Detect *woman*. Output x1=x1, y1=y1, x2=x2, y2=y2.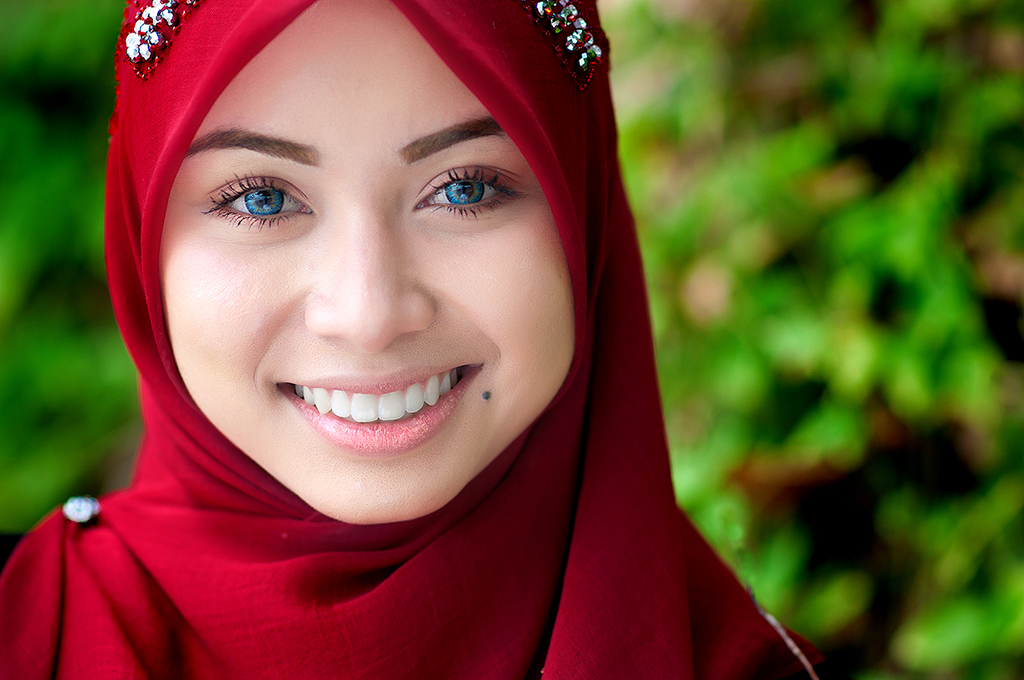
x1=0, y1=0, x2=793, y2=670.
